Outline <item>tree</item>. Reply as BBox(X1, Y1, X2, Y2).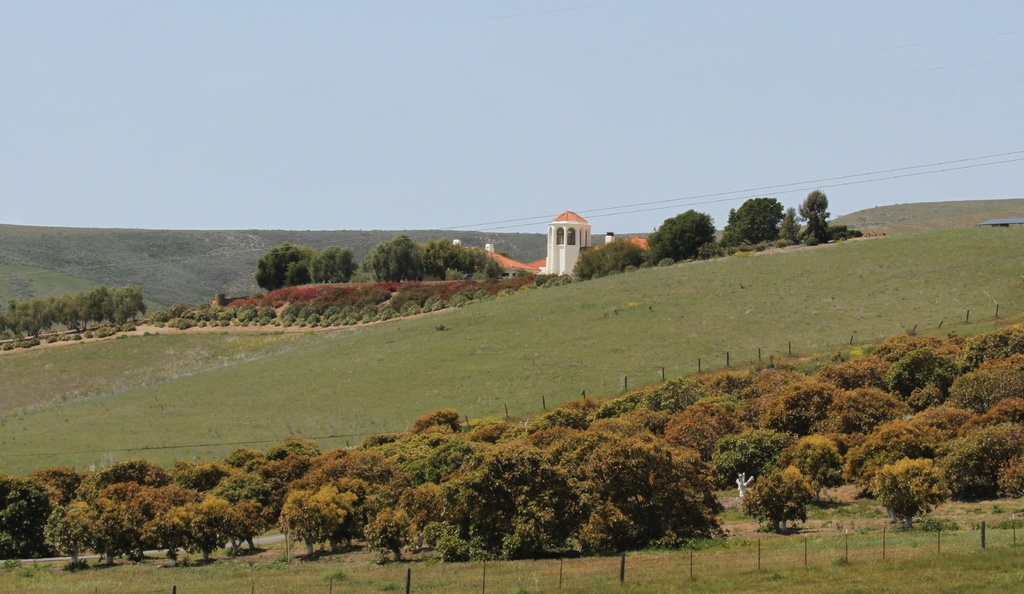
BBox(859, 397, 972, 524).
